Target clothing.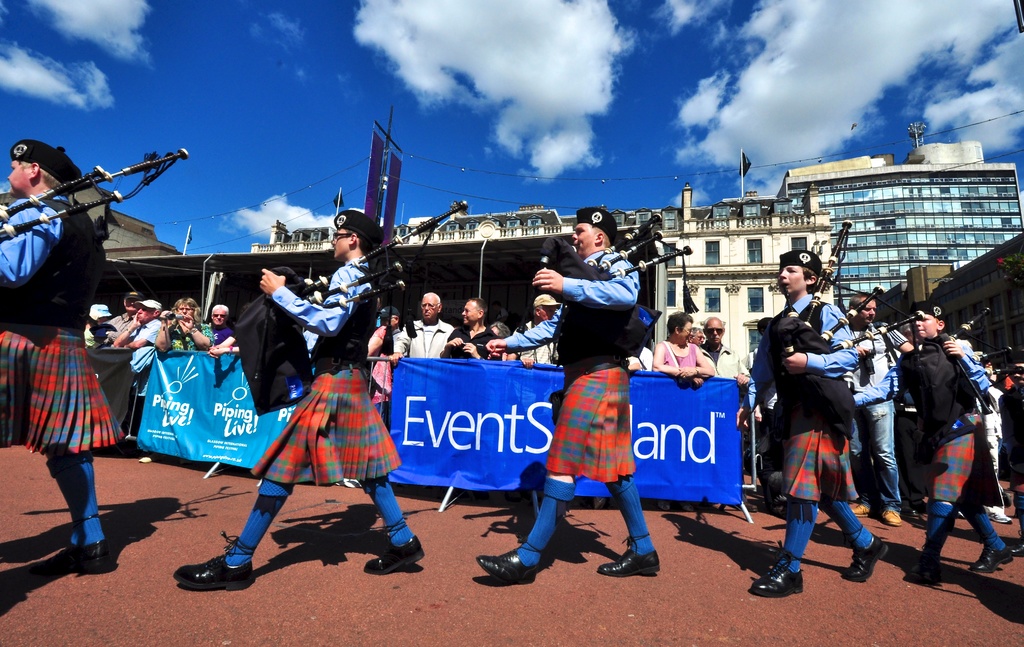
Target region: rect(499, 246, 643, 486).
